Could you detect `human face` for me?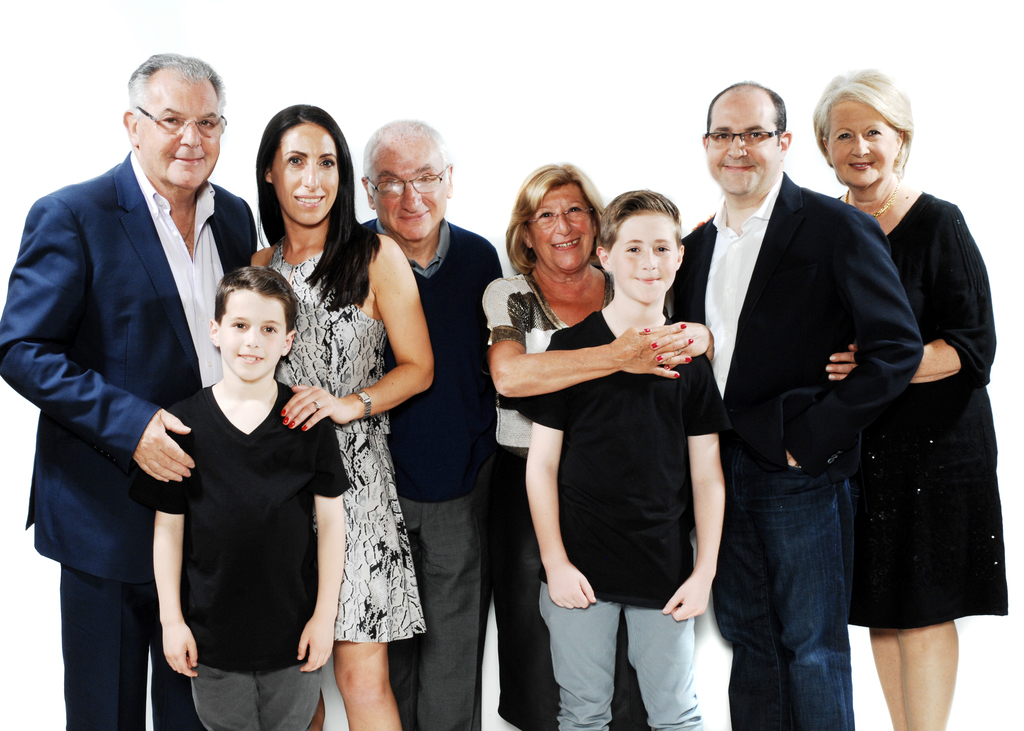
Detection result: select_region(609, 209, 675, 297).
